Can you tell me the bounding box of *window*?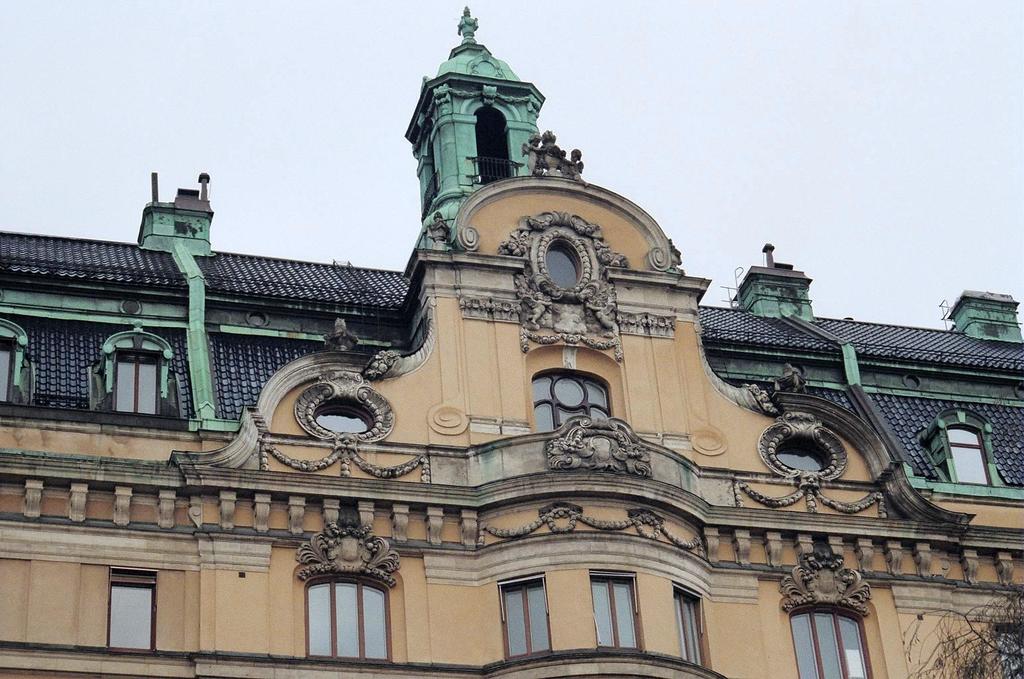
(left=590, top=578, right=645, bottom=652).
